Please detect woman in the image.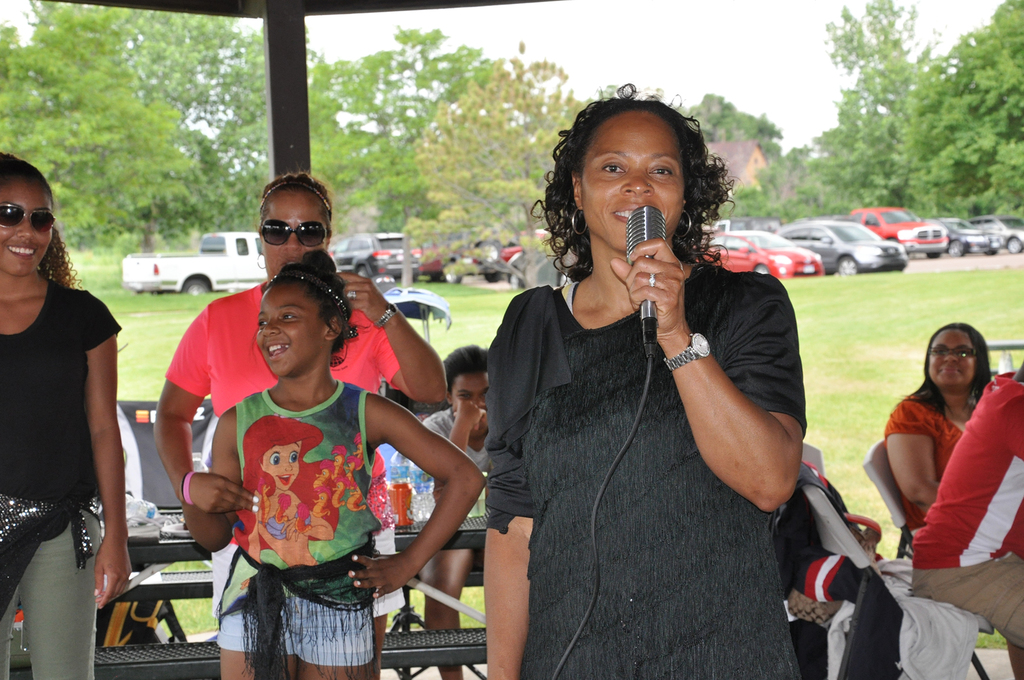
[152,170,451,679].
